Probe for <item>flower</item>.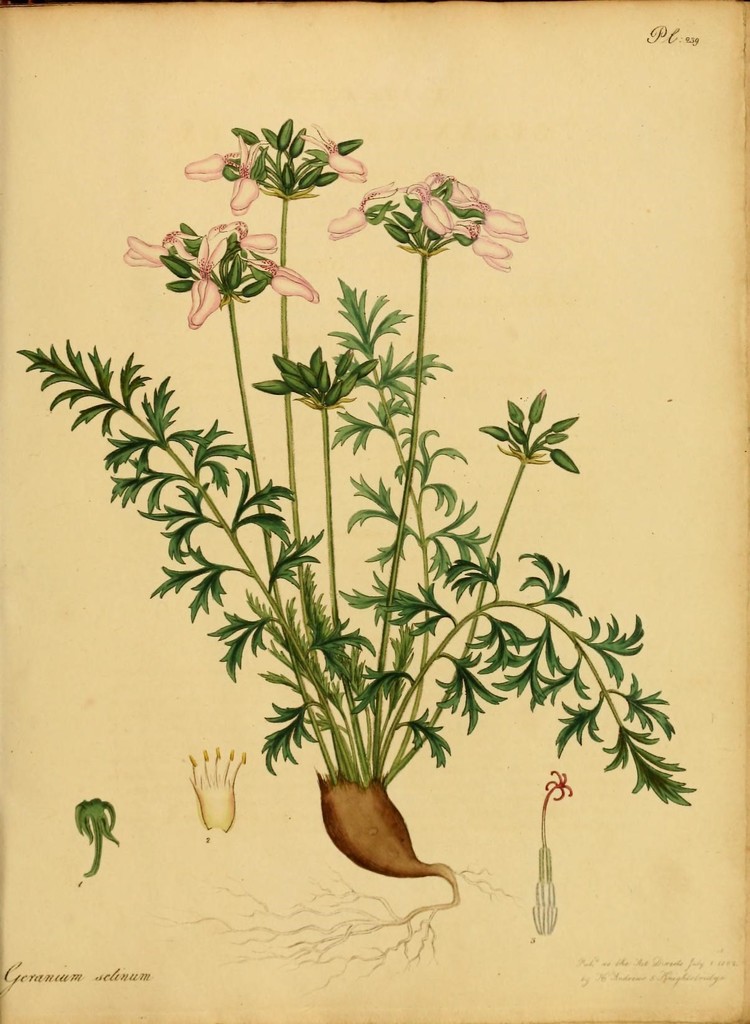
Probe result: (left=474, top=200, right=530, bottom=243).
